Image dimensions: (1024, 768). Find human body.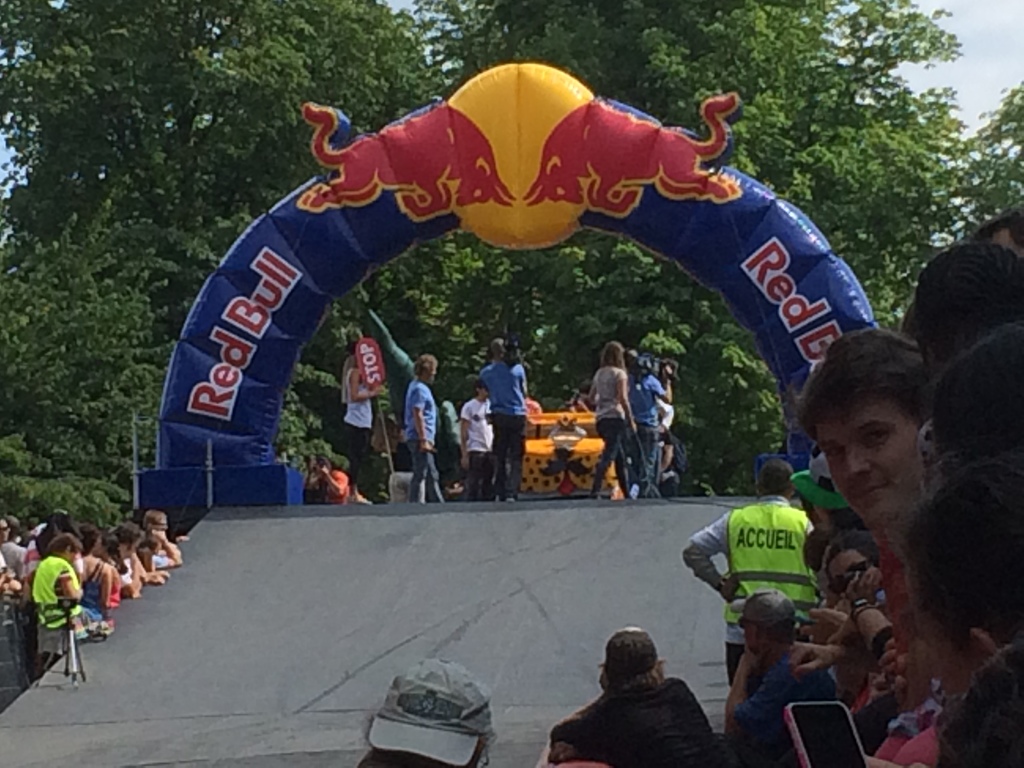
l=481, t=360, r=529, b=503.
